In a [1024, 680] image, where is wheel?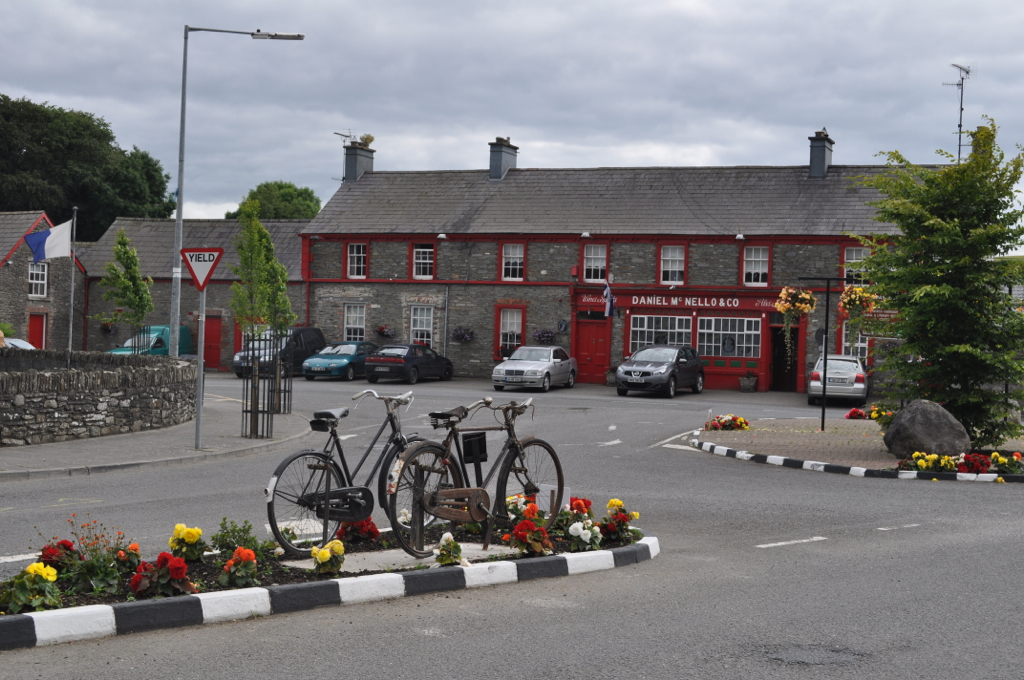
<box>502,437,564,533</box>.
